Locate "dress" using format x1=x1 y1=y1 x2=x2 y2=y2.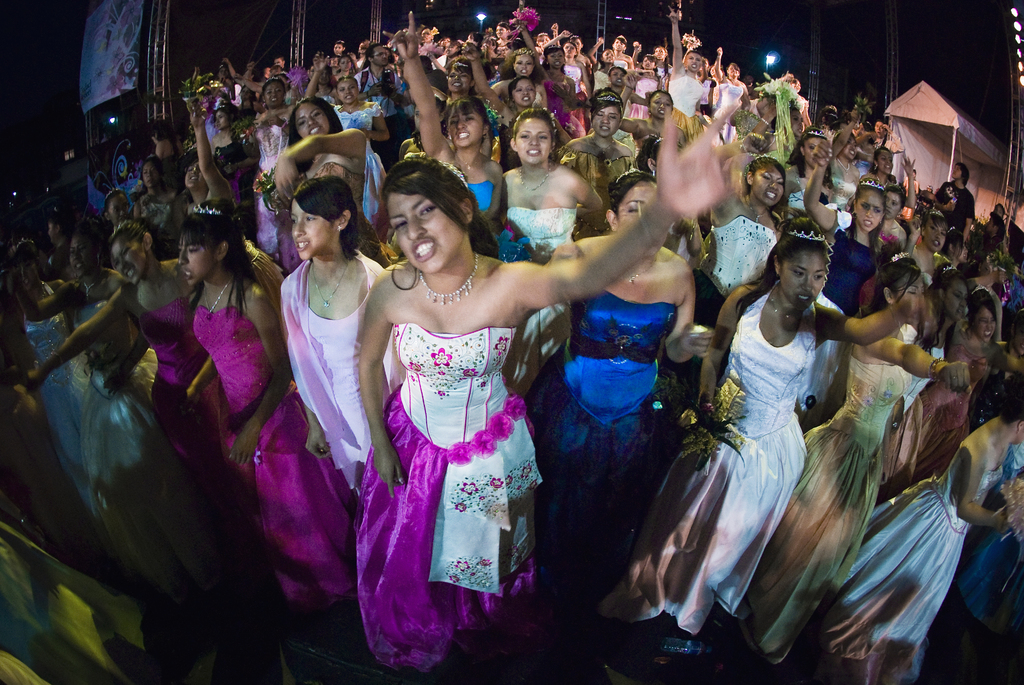
x1=591 y1=284 x2=803 y2=636.
